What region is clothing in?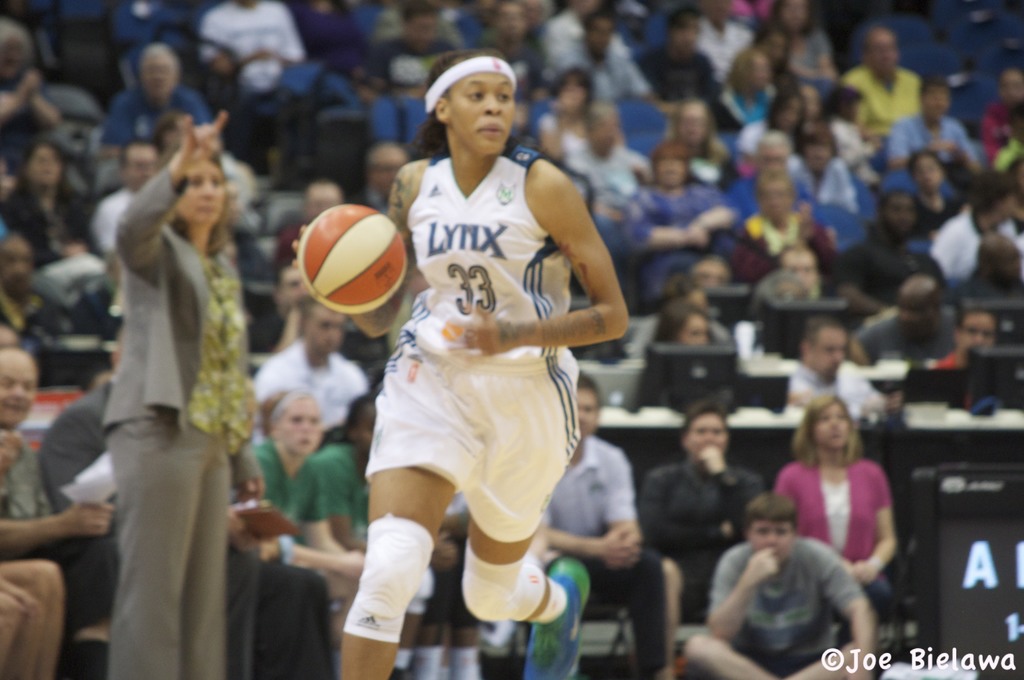
detection(246, 428, 339, 544).
